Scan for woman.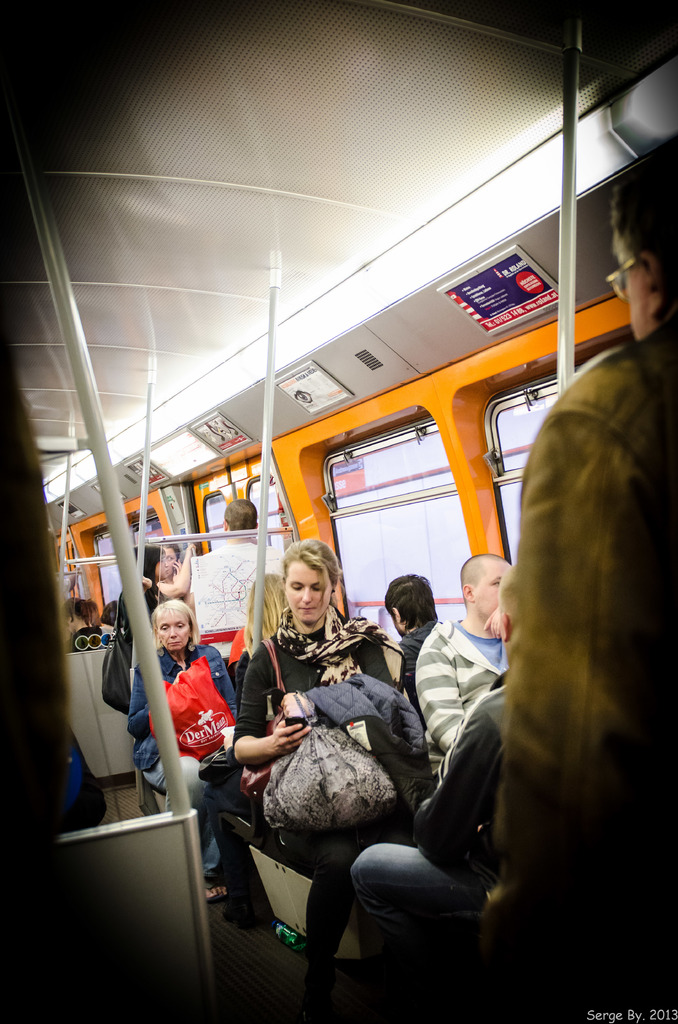
Scan result: <bbox>121, 599, 232, 900</bbox>.
